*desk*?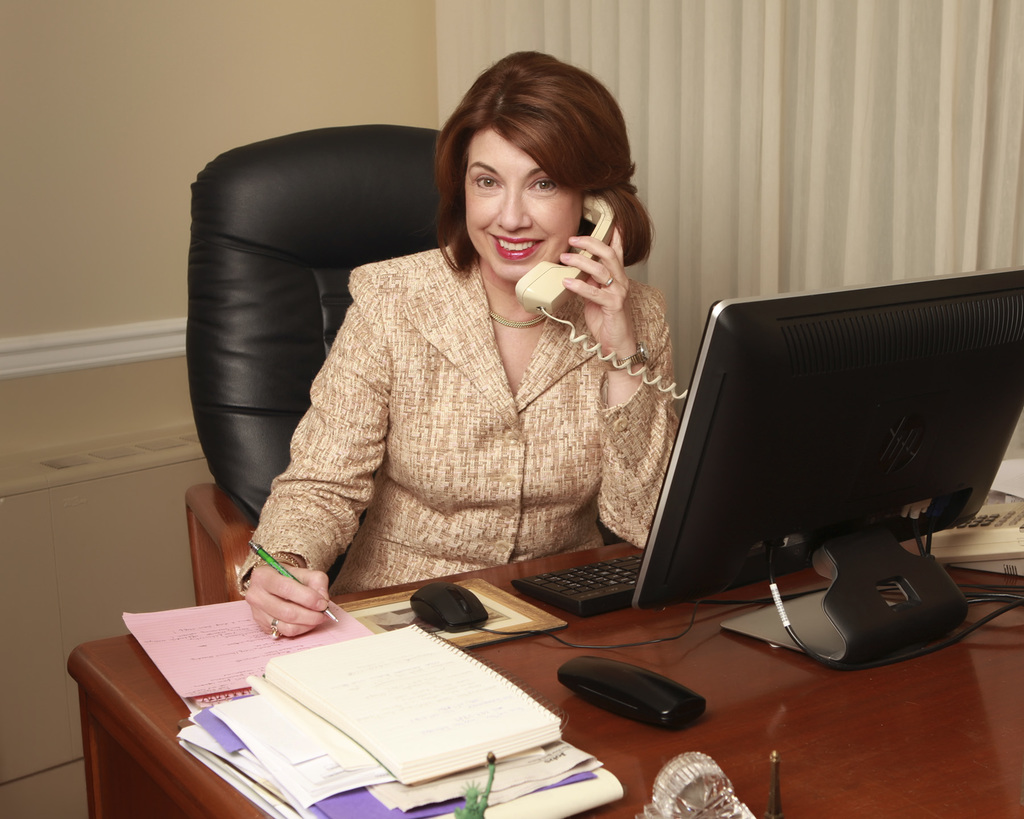
l=65, t=537, r=1023, b=818
